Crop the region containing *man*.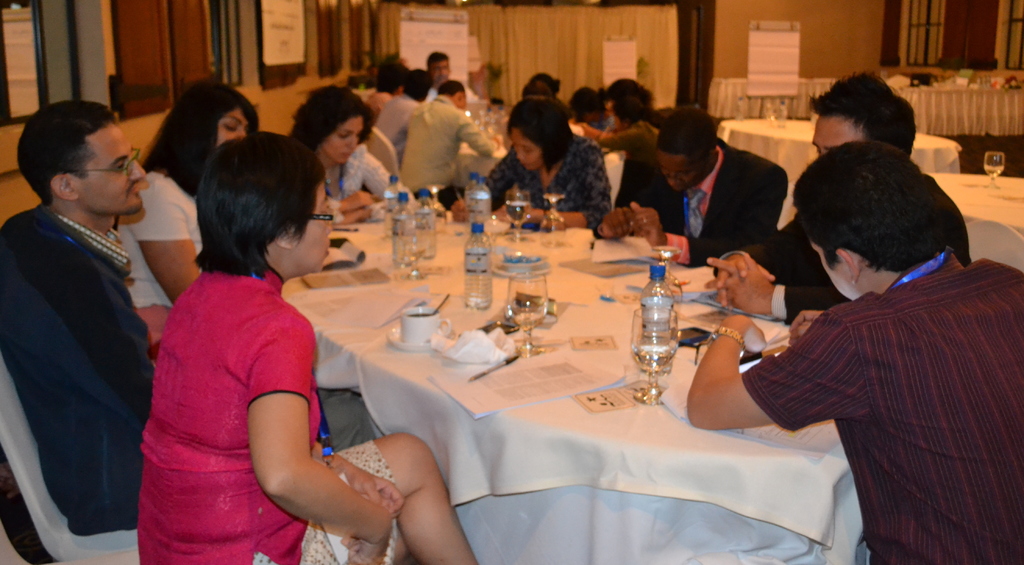
Crop region: 424:47:480:100.
